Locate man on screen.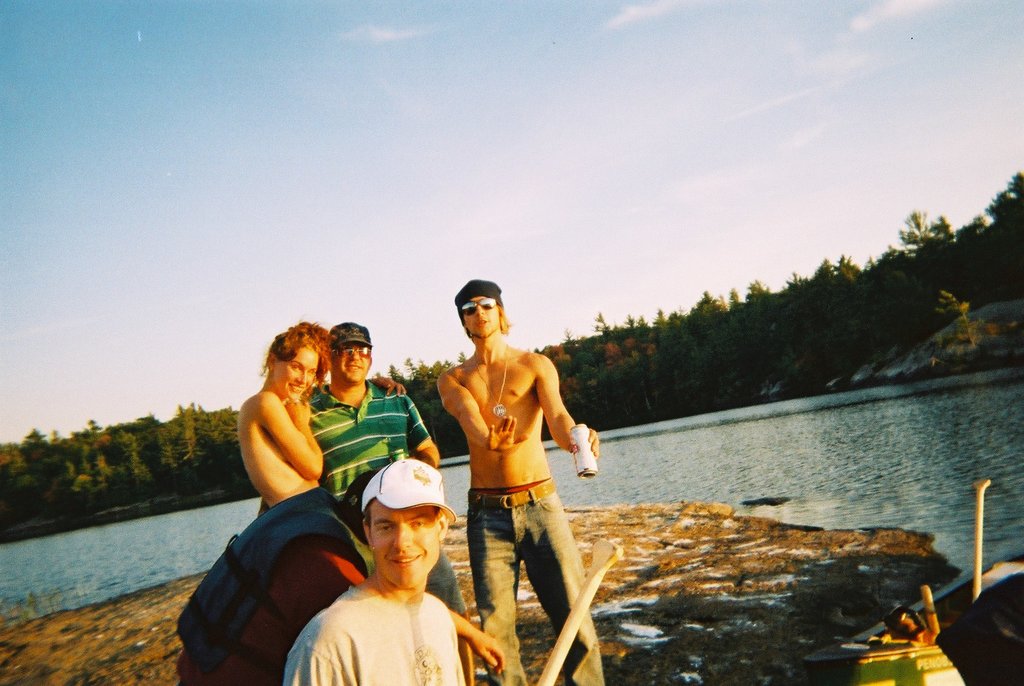
On screen at {"x1": 174, "y1": 470, "x2": 504, "y2": 685}.
